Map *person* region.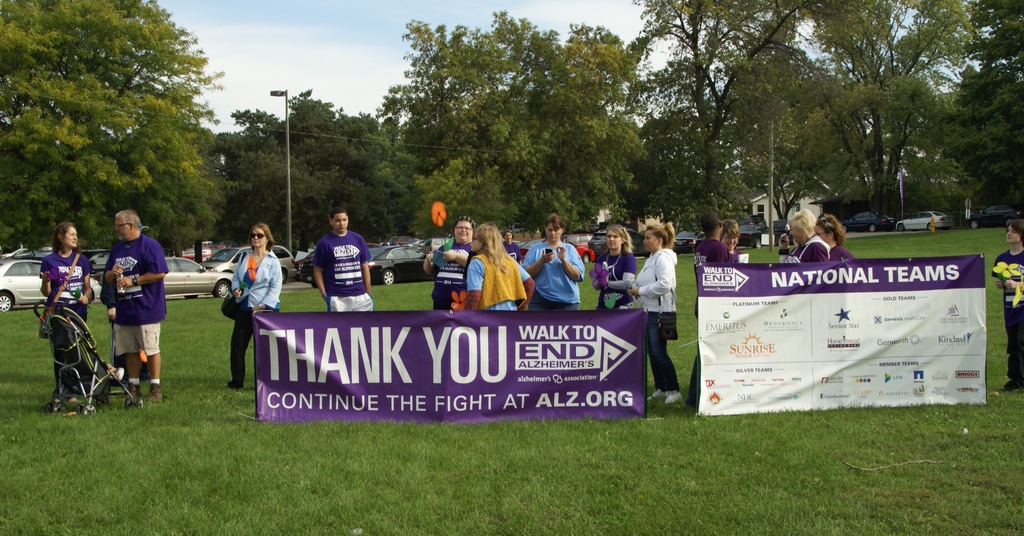
Mapped to [94, 209, 164, 404].
